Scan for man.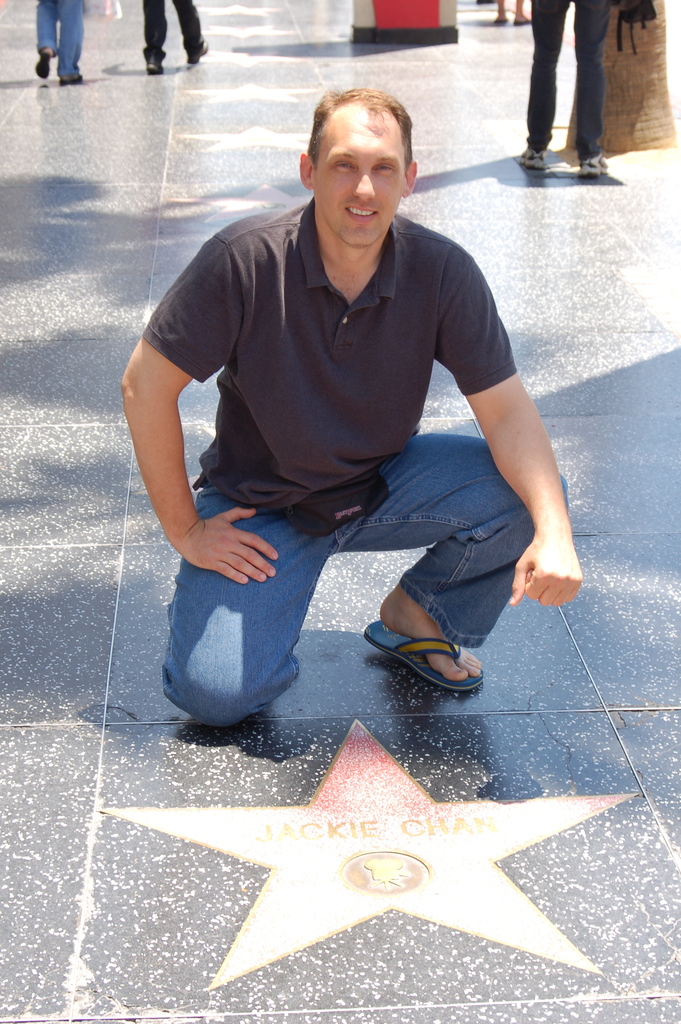
Scan result: locate(123, 83, 584, 765).
